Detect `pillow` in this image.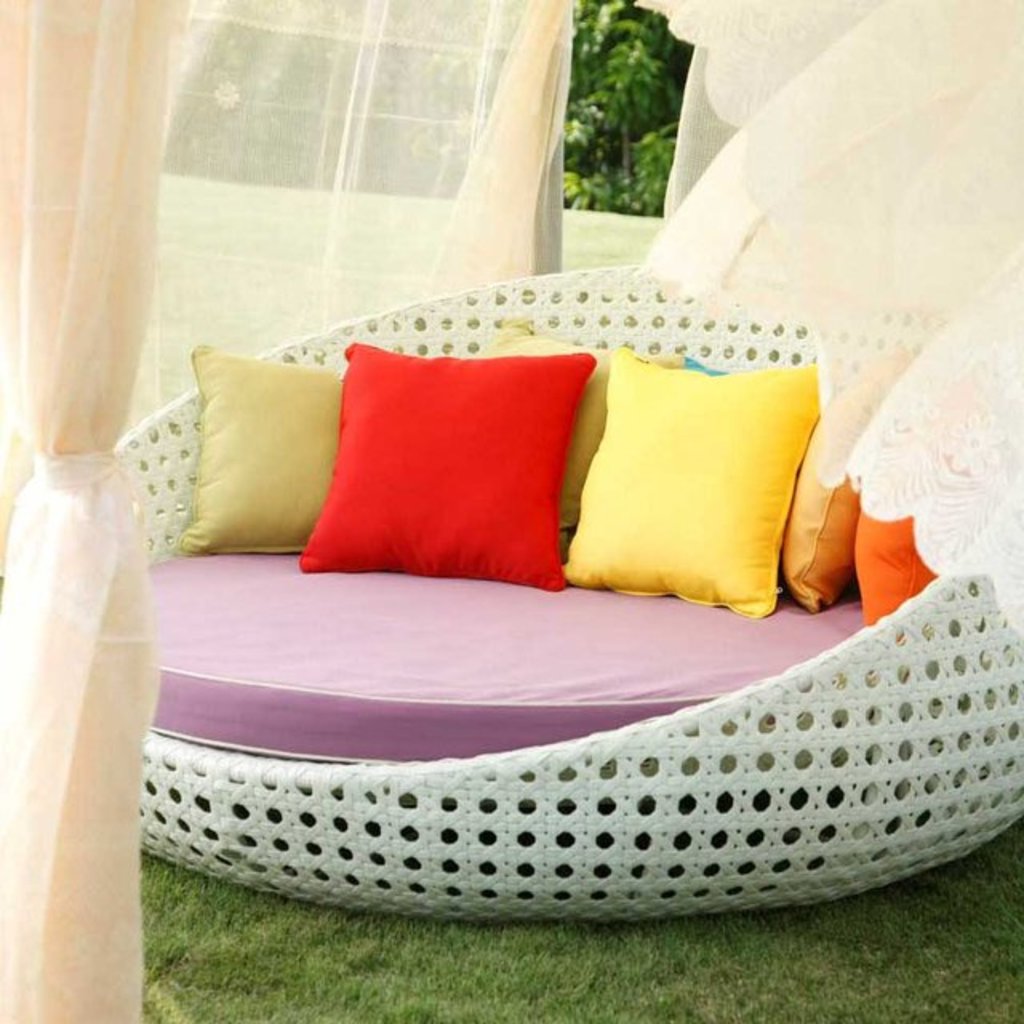
Detection: locate(171, 341, 338, 562).
